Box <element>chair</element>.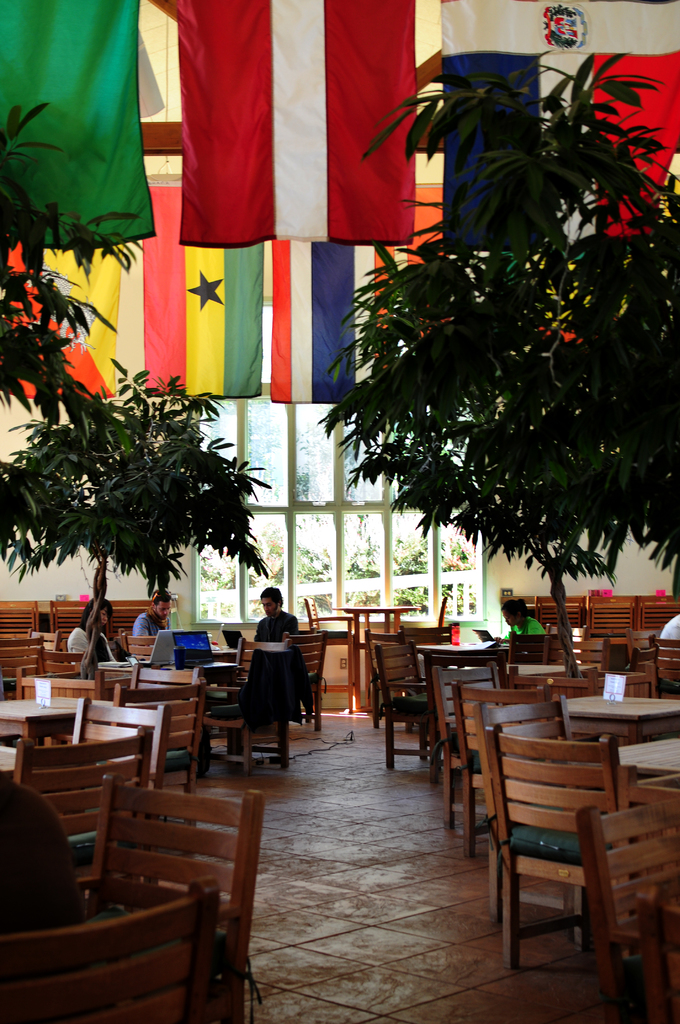
rect(112, 679, 206, 881).
